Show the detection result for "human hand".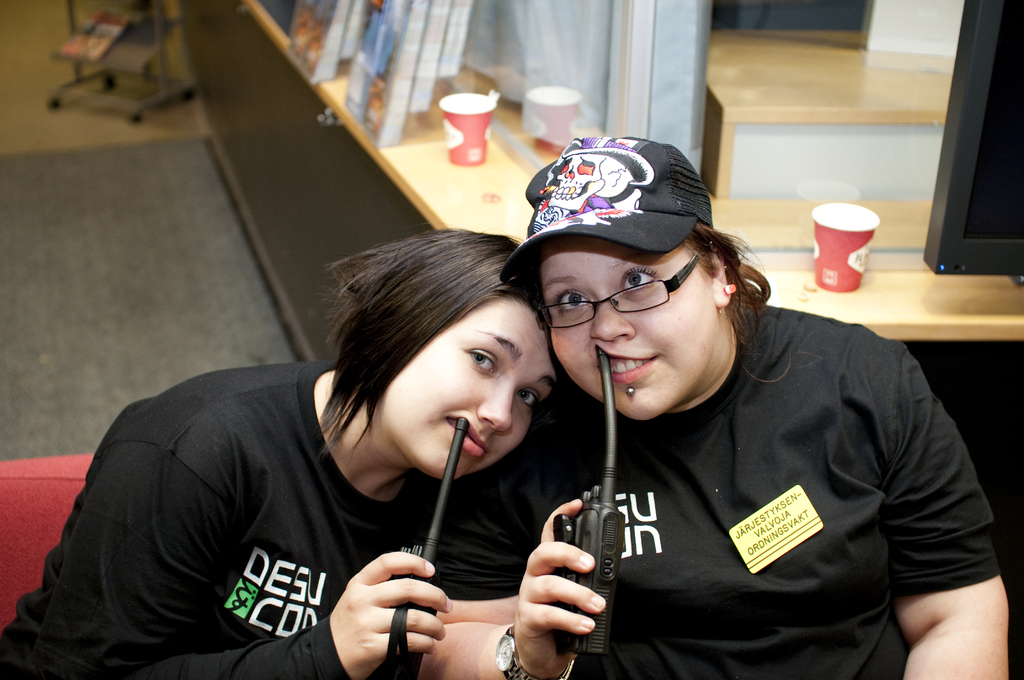
region(513, 496, 608, 675).
